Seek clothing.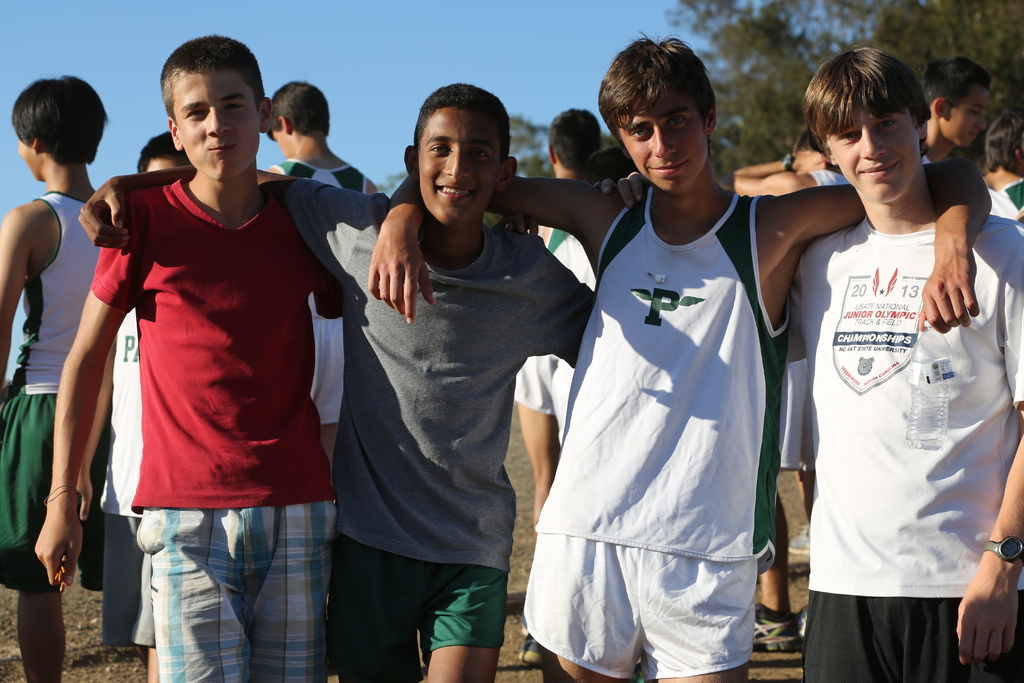
region(511, 223, 593, 436).
